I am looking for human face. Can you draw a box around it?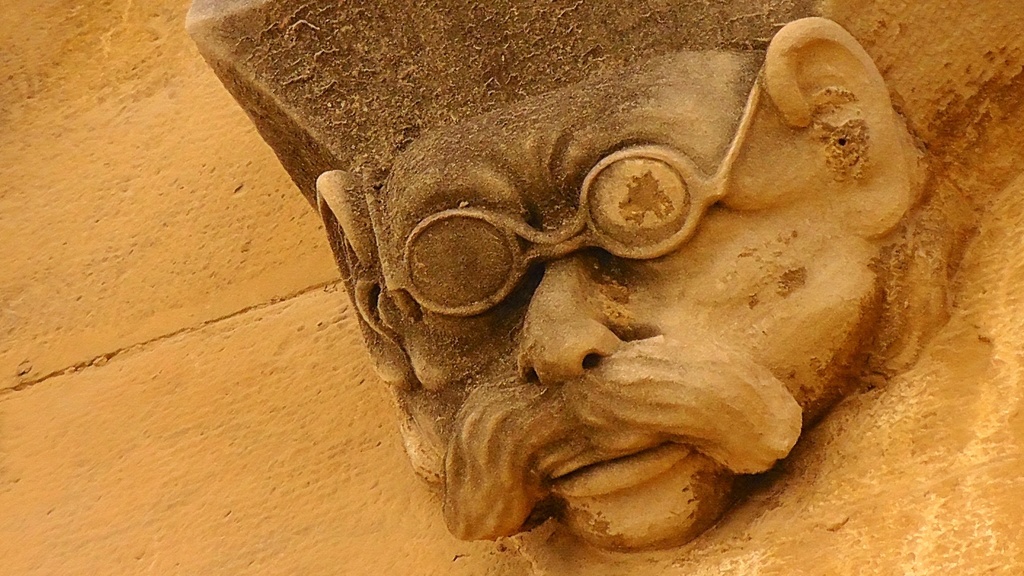
Sure, the bounding box is [353, 97, 932, 558].
